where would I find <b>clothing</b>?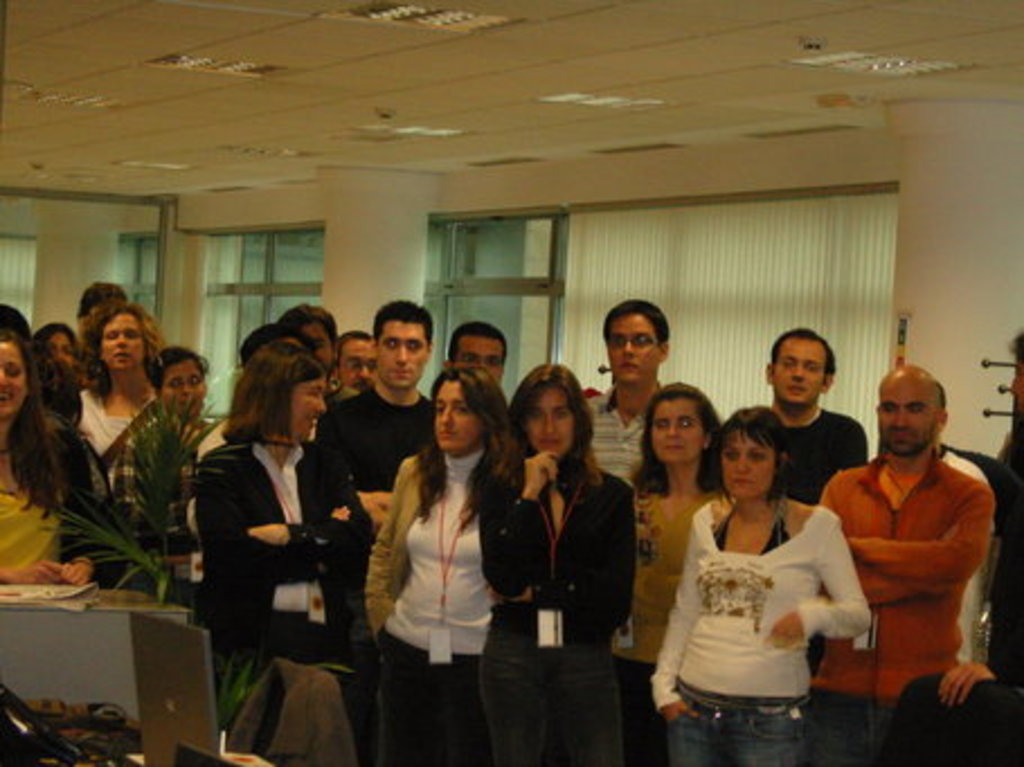
At BBox(365, 439, 500, 765).
